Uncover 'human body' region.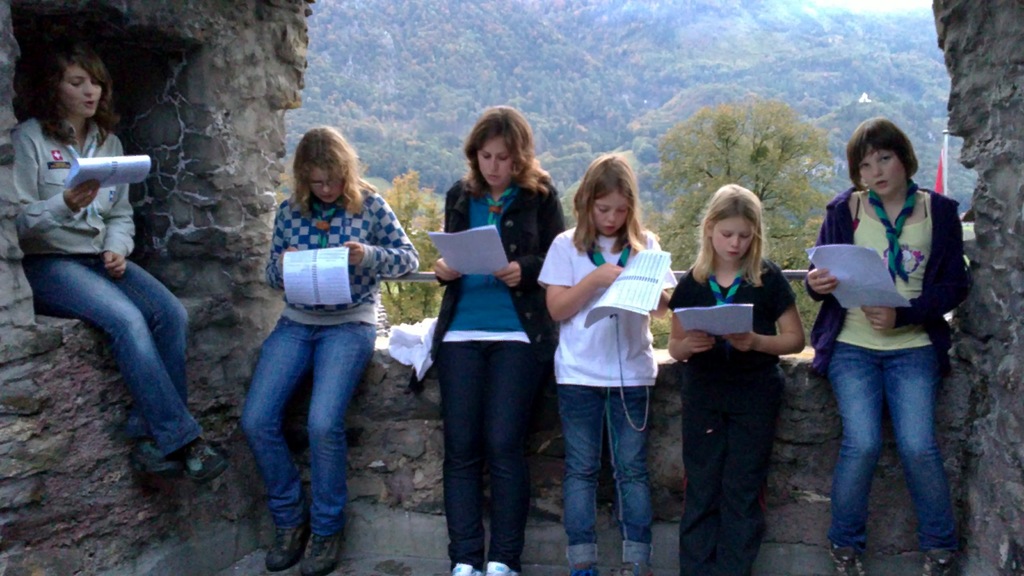
Uncovered: [x1=805, y1=125, x2=972, y2=550].
